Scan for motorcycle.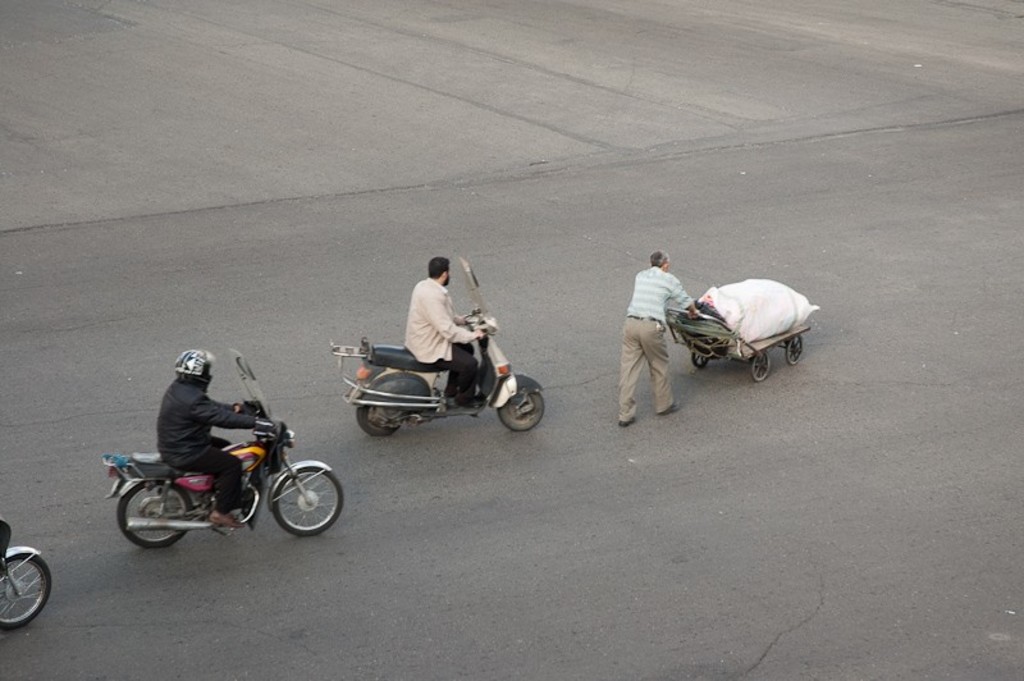
Scan result: {"left": 125, "top": 387, "right": 335, "bottom": 547}.
